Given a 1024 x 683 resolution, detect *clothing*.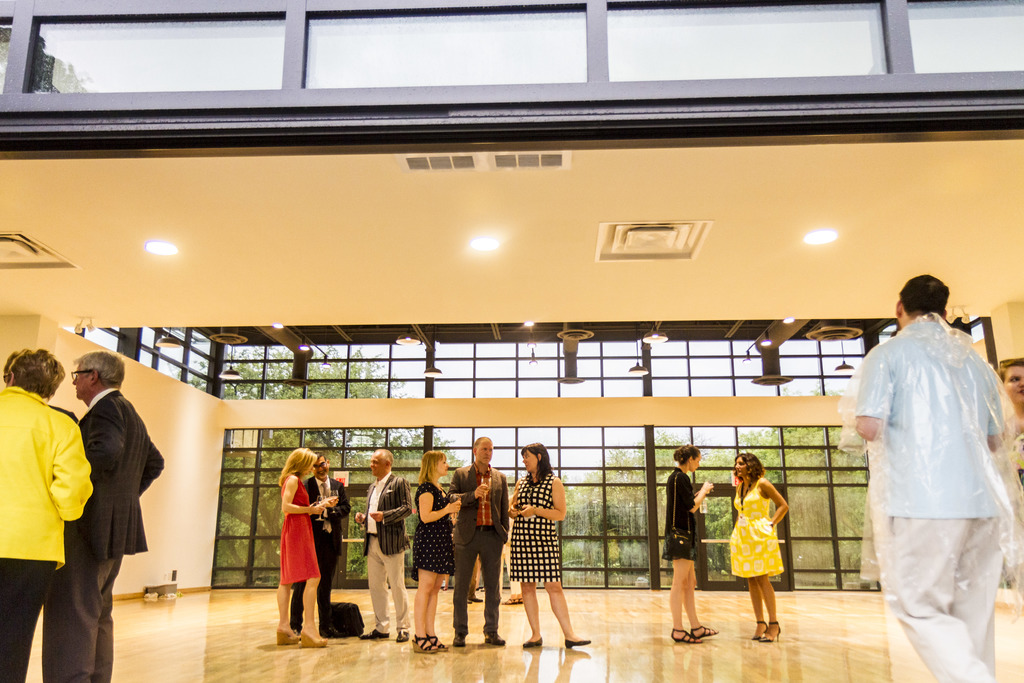
l=297, t=461, r=355, b=626.
